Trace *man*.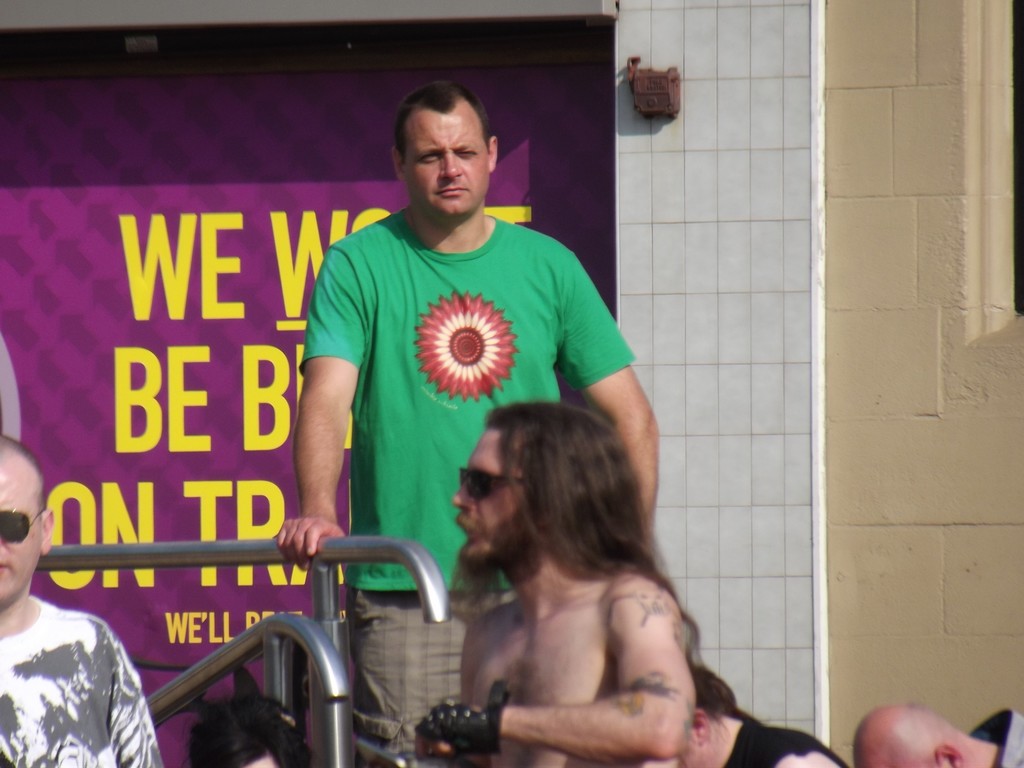
Traced to 408, 399, 705, 767.
